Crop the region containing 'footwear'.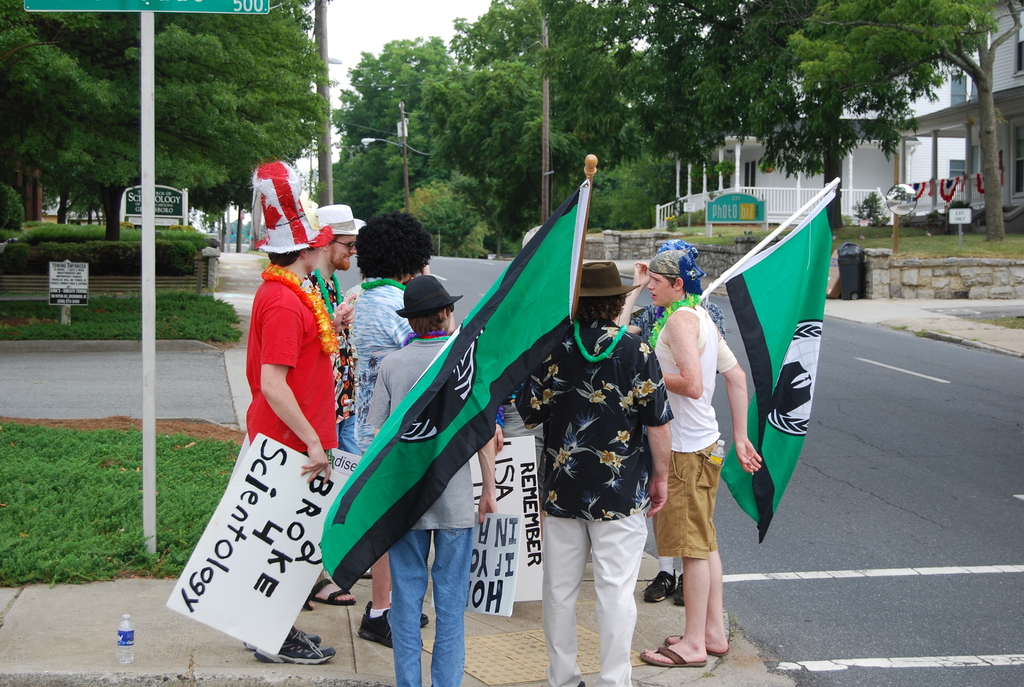
Crop region: 664:635:728:656.
